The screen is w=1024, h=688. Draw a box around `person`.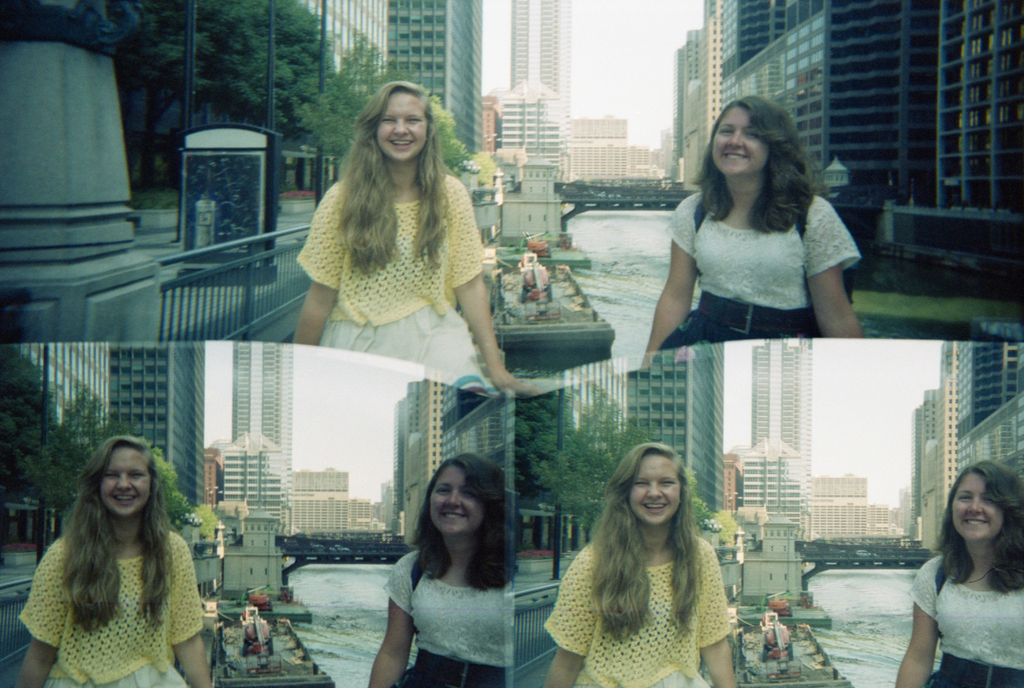
x1=541 y1=440 x2=739 y2=687.
